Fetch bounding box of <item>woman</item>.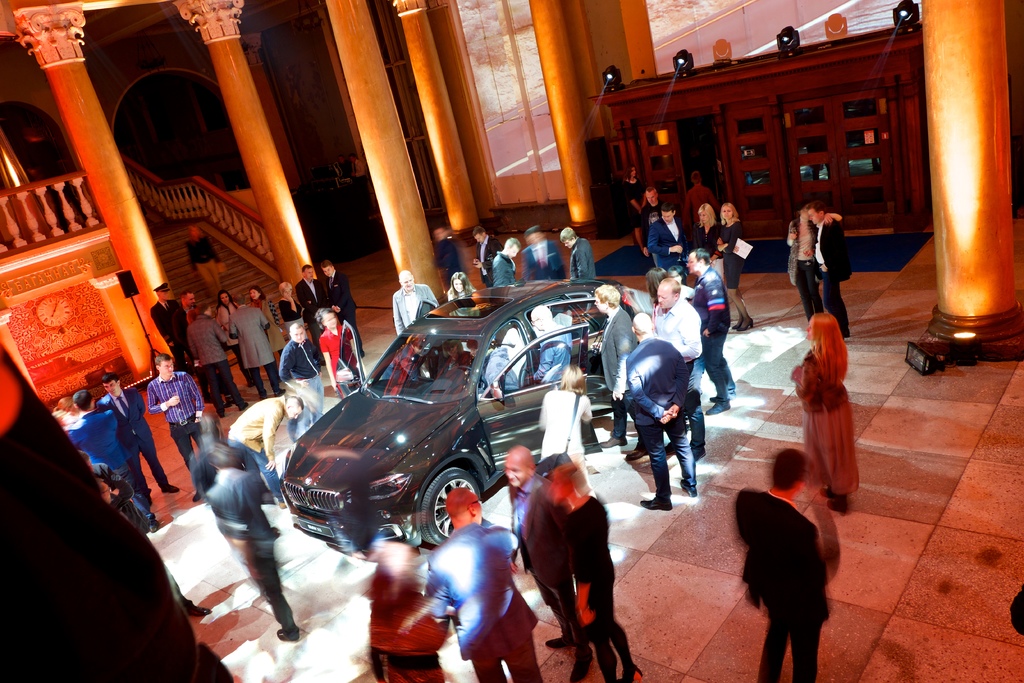
Bbox: (788, 231, 817, 302).
